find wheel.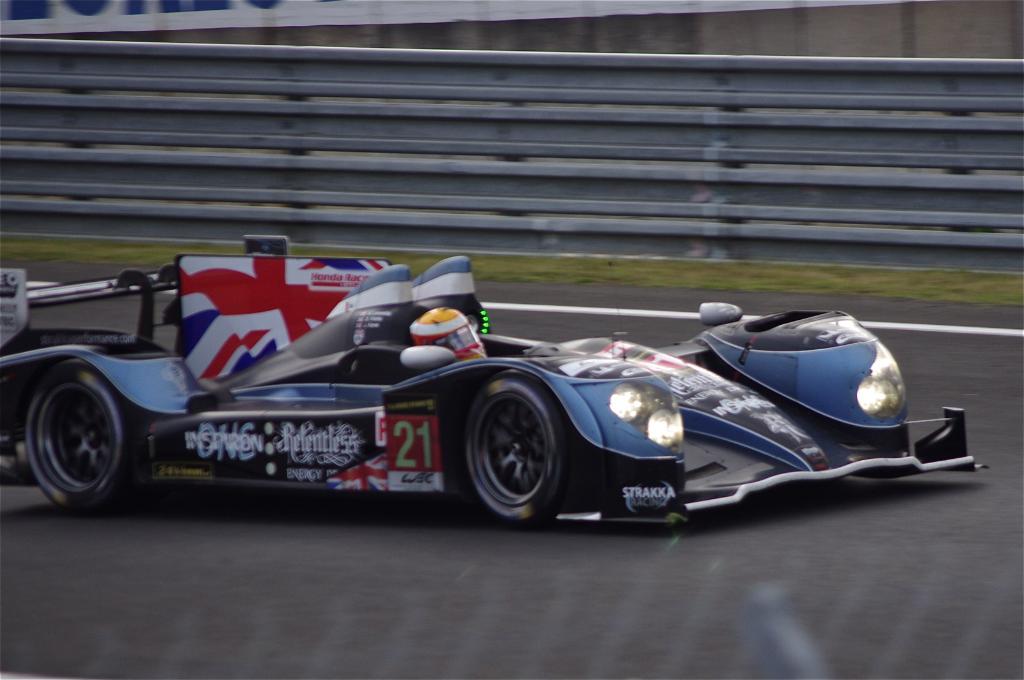
460,365,577,529.
